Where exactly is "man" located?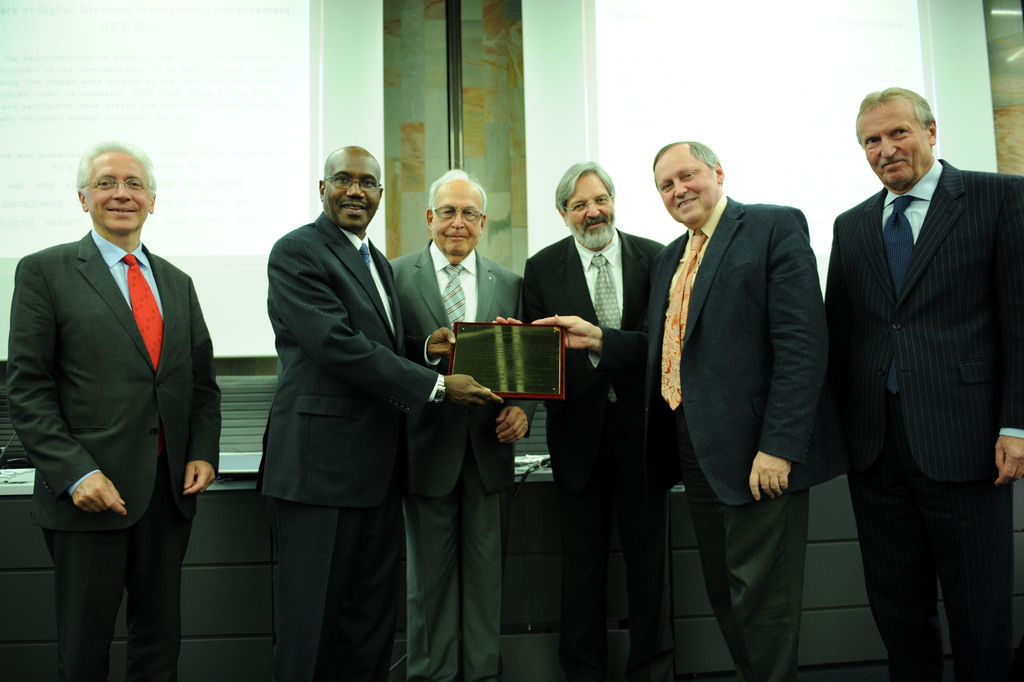
Its bounding box is locate(15, 124, 218, 681).
